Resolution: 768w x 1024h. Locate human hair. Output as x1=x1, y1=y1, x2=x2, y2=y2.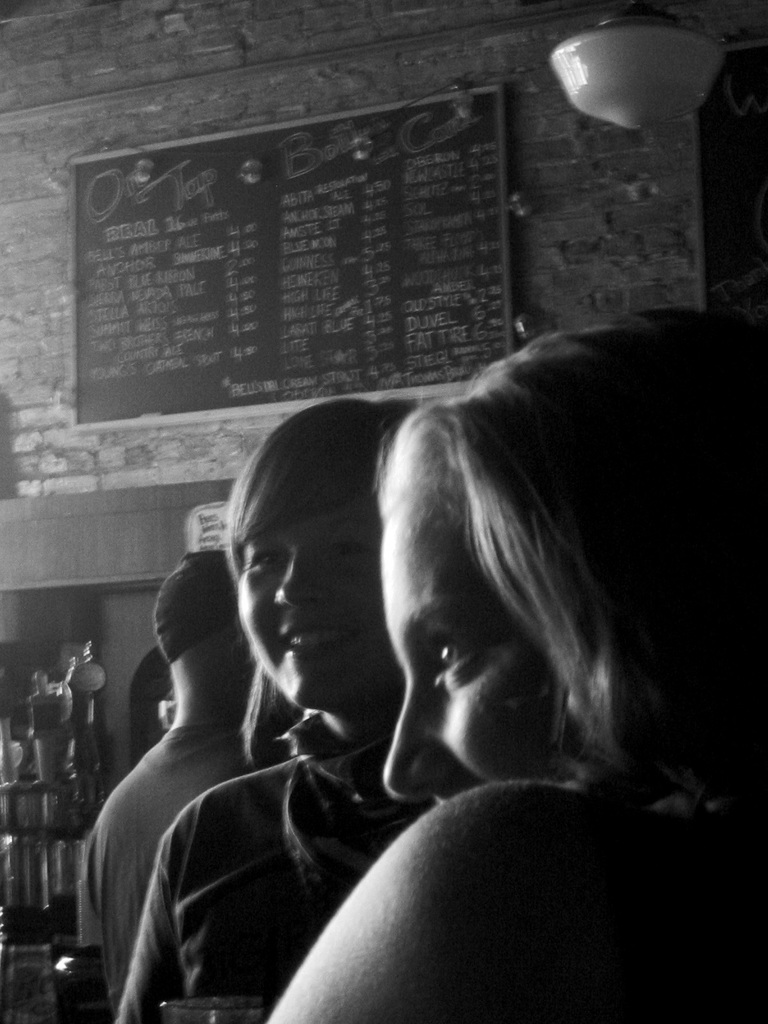
x1=369, y1=314, x2=767, y2=806.
